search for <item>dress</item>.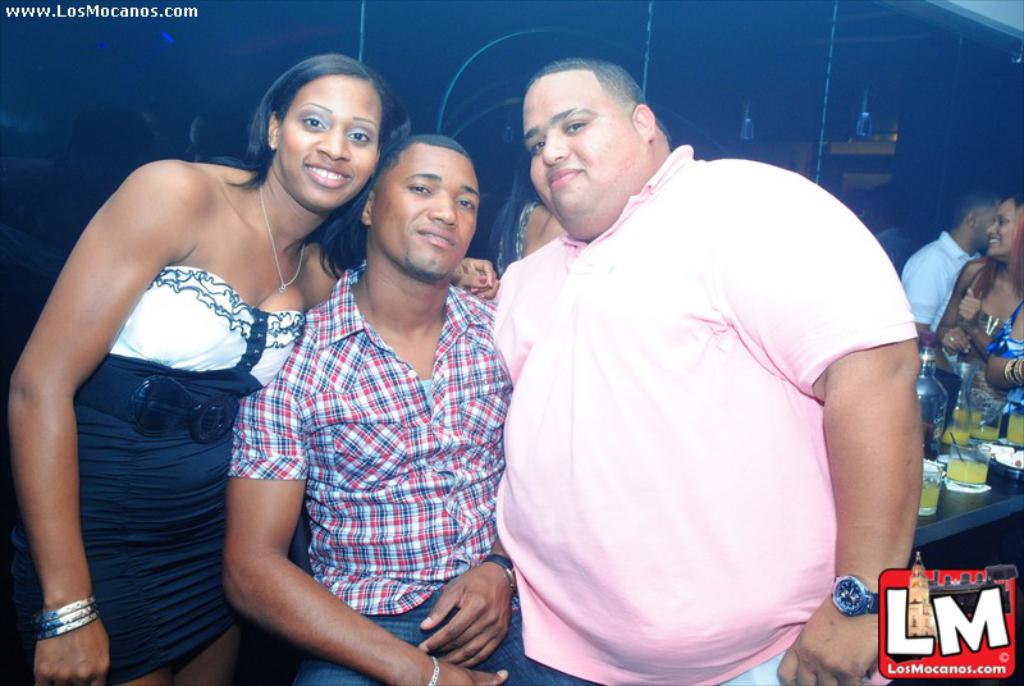
Found at <box>6,264,305,685</box>.
